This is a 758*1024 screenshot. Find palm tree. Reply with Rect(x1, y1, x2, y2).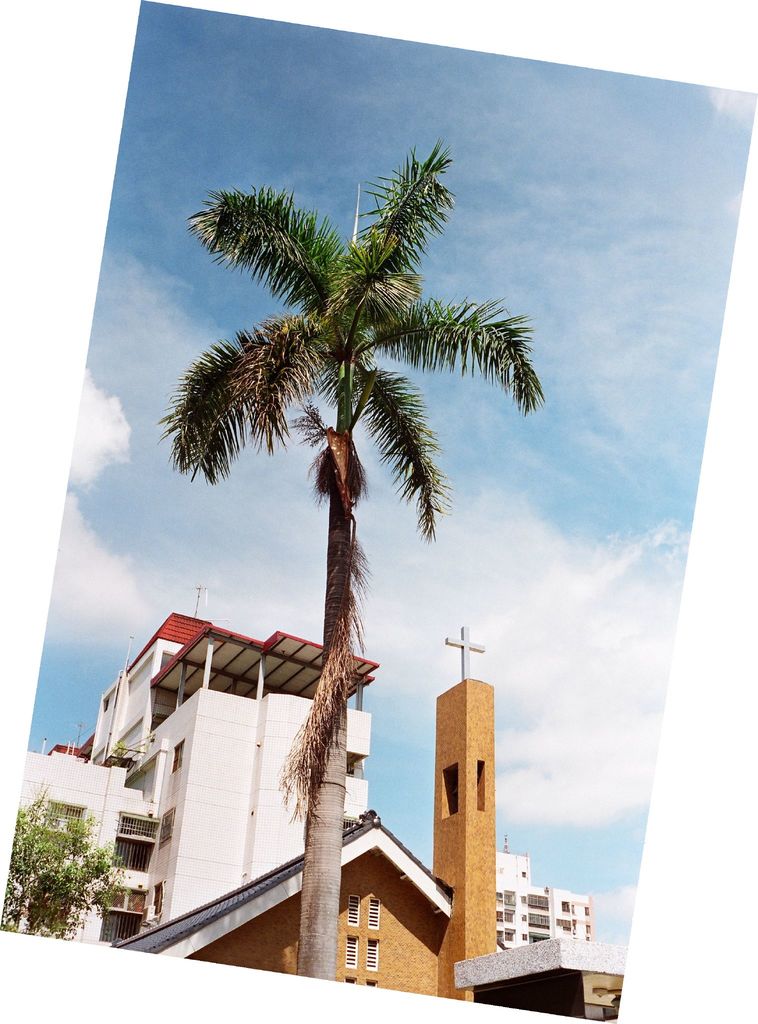
Rect(192, 182, 521, 781).
